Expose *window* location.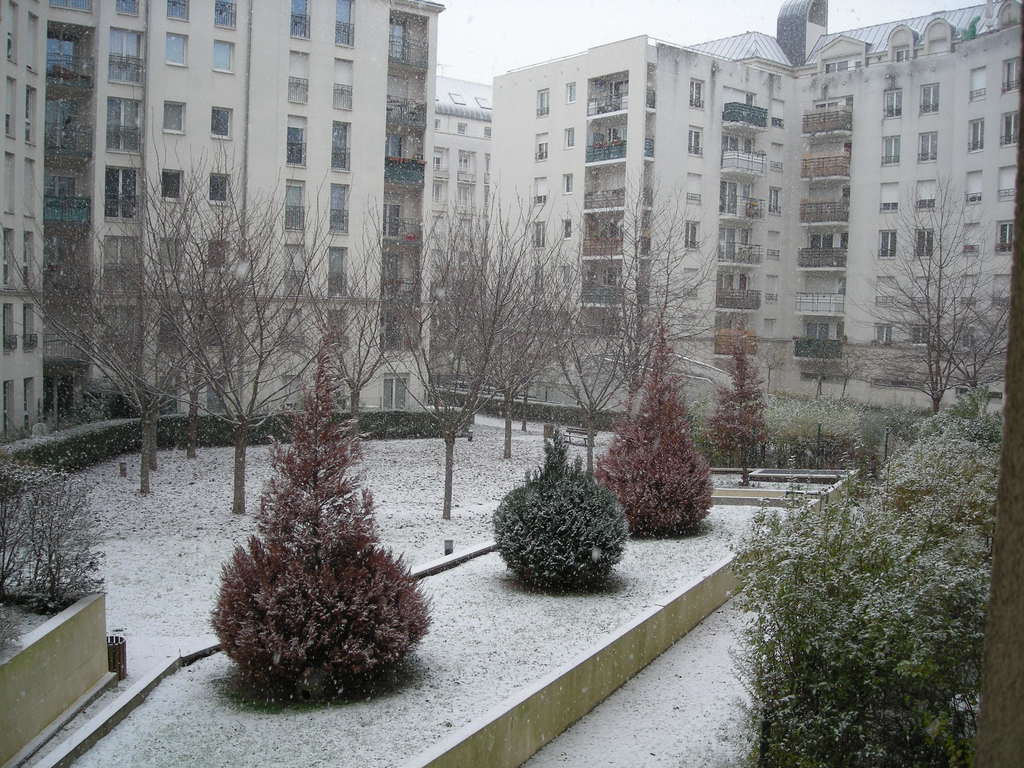
Exposed at crop(913, 275, 936, 304).
